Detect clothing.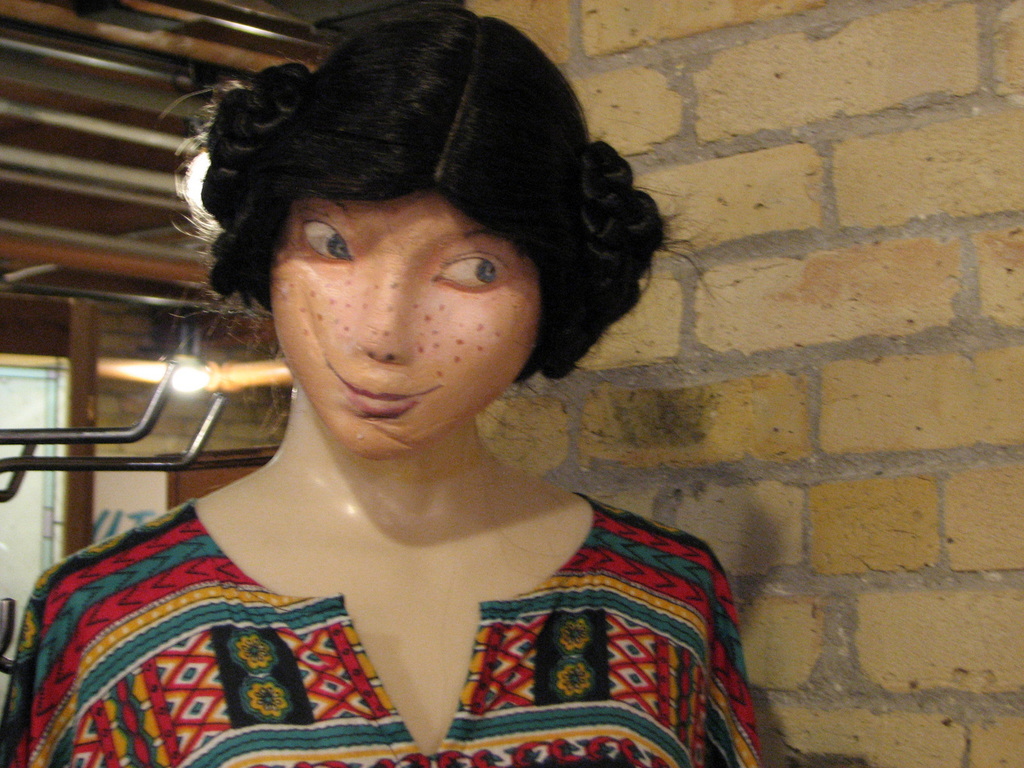
Detected at crop(24, 403, 740, 767).
